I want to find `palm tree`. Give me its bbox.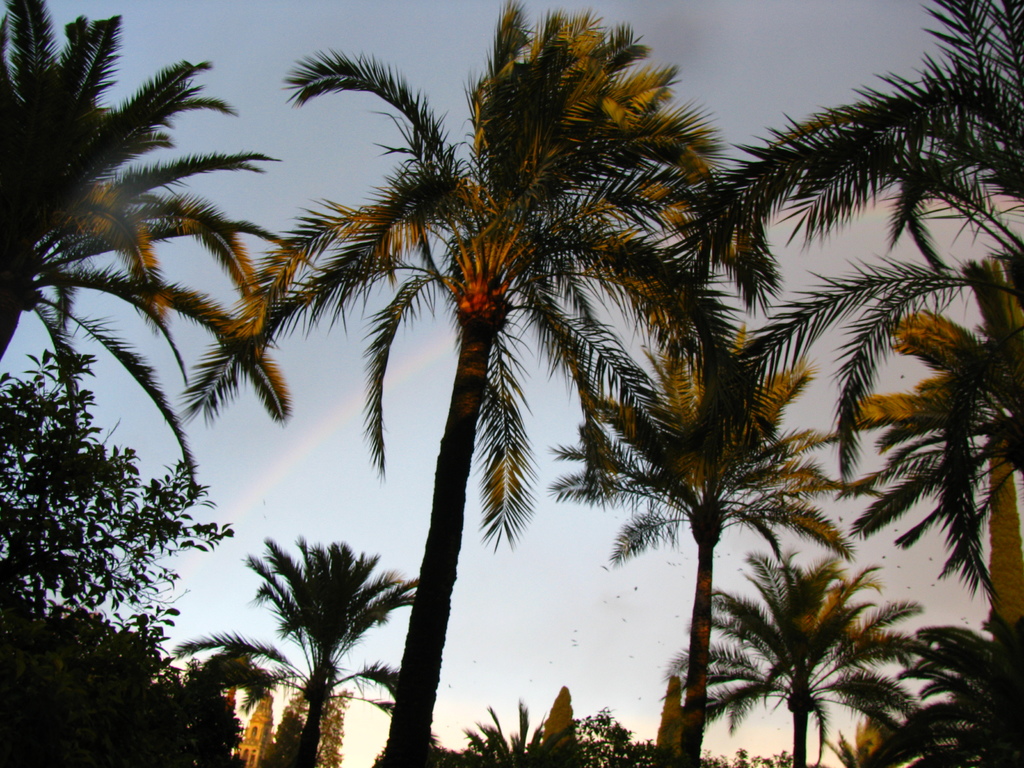
[571,224,857,767].
